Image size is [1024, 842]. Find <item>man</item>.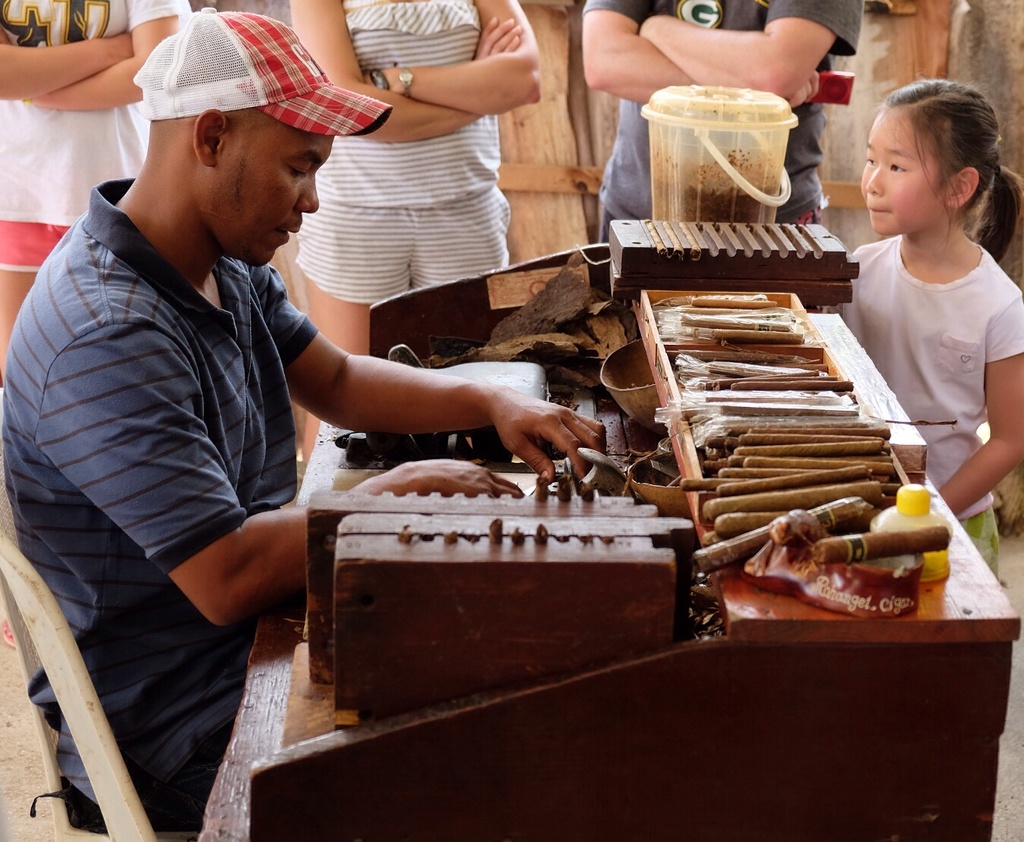
left=78, top=0, right=628, bottom=697.
